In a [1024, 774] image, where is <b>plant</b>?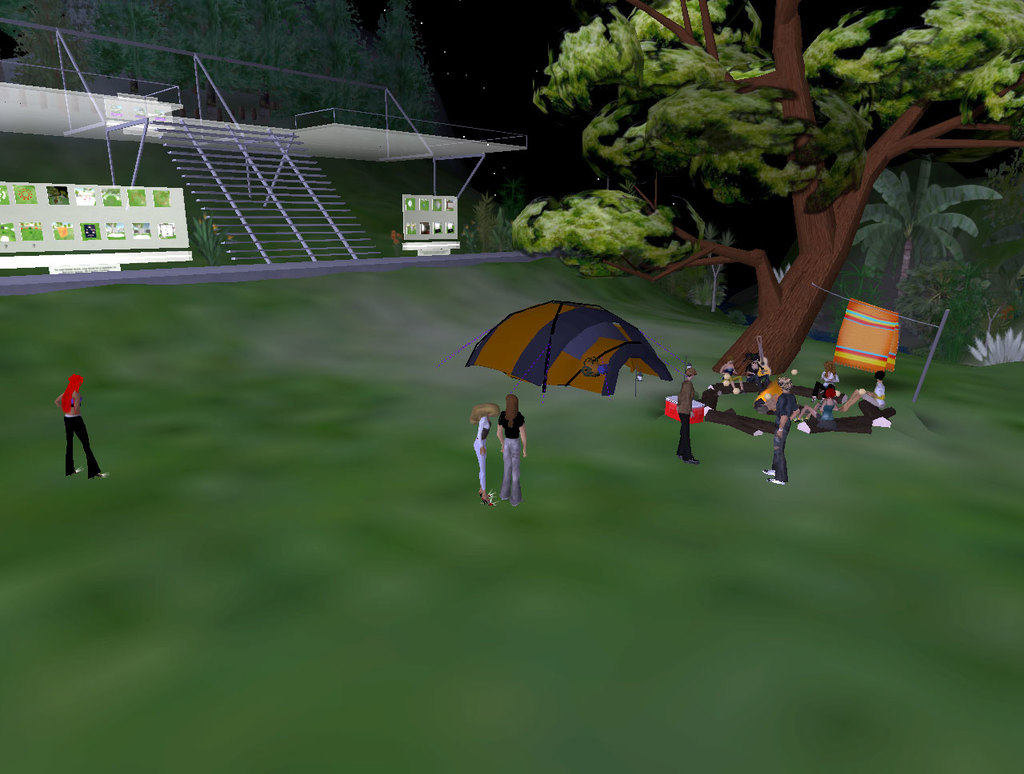
{"x1": 506, "y1": 180, "x2": 710, "y2": 277}.
